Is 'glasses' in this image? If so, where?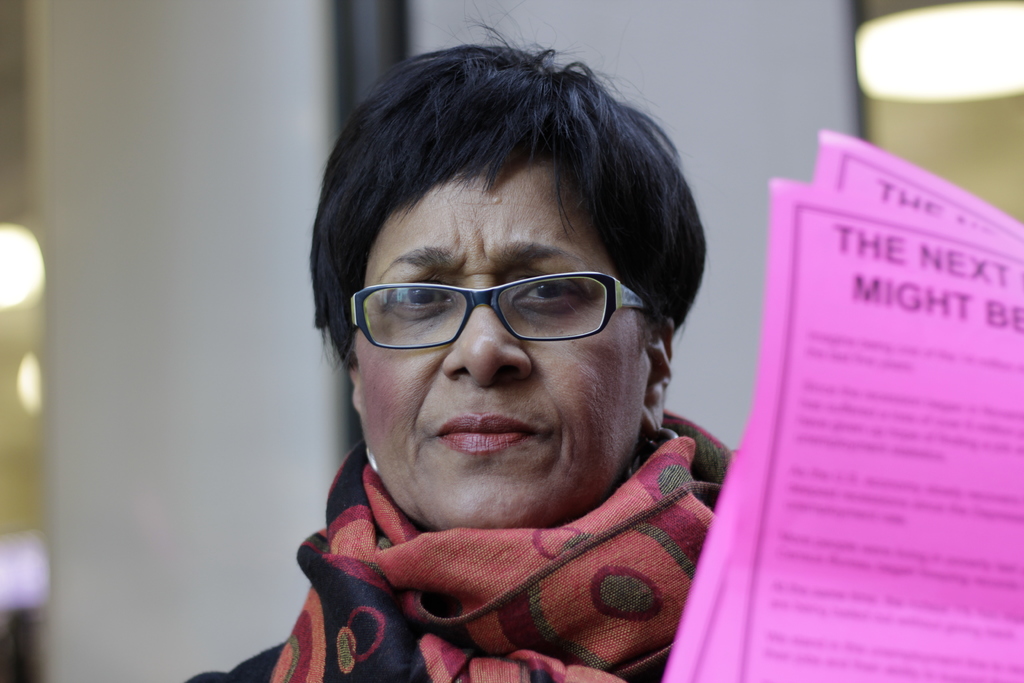
Yes, at BBox(336, 254, 656, 357).
